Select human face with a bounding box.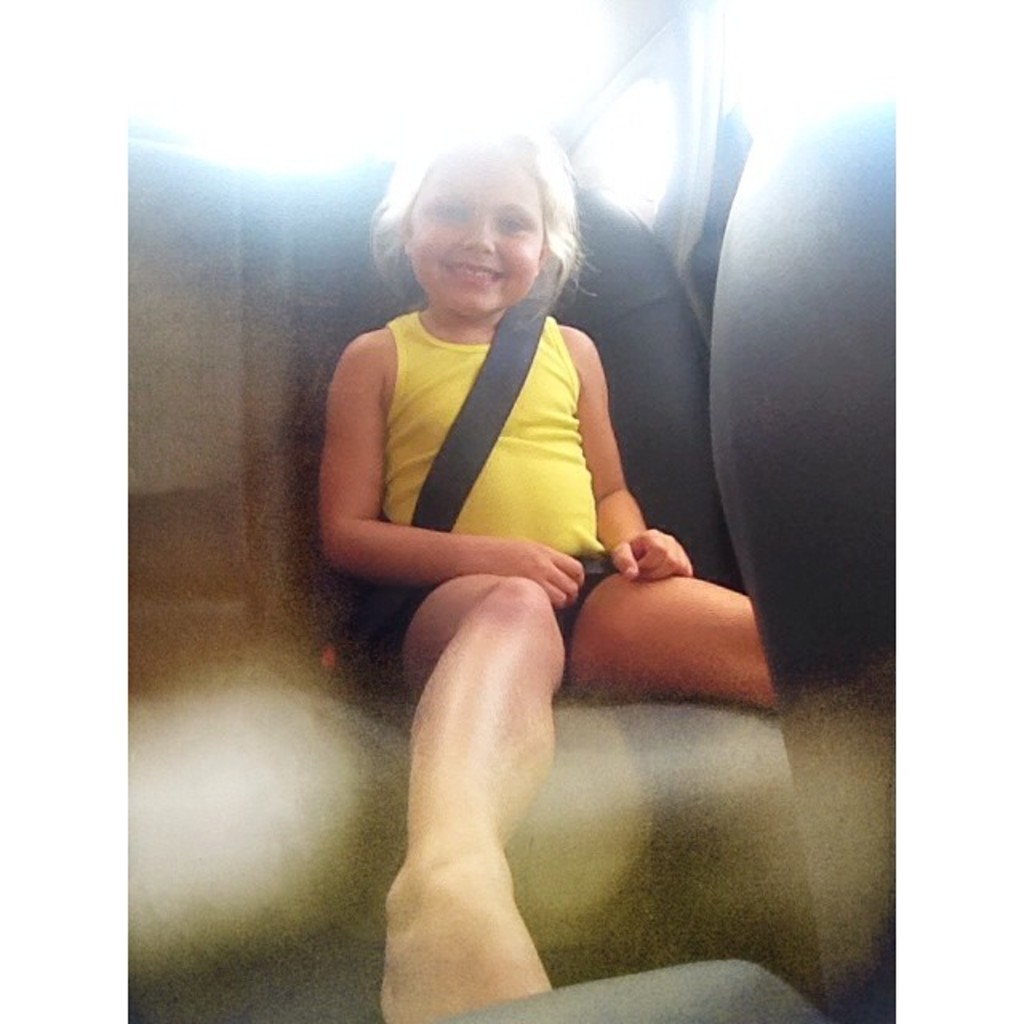
(x1=413, y1=146, x2=542, y2=314).
